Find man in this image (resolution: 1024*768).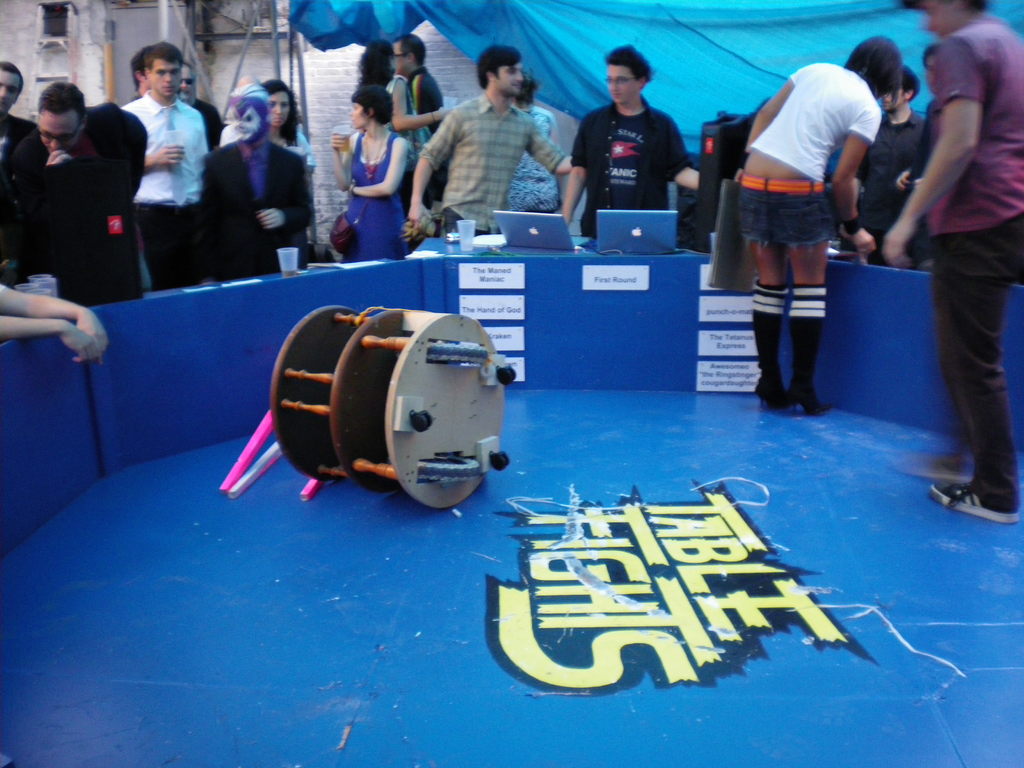
Rect(852, 63, 927, 264).
